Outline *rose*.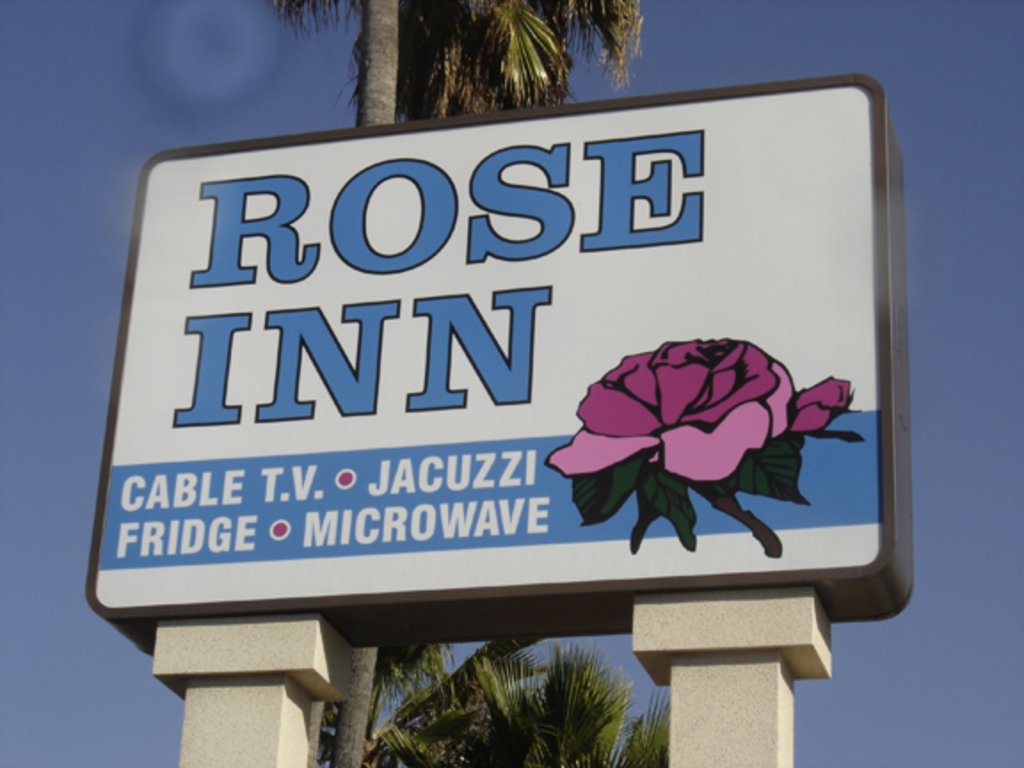
Outline: {"x1": 544, "y1": 336, "x2": 796, "y2": 478}.
